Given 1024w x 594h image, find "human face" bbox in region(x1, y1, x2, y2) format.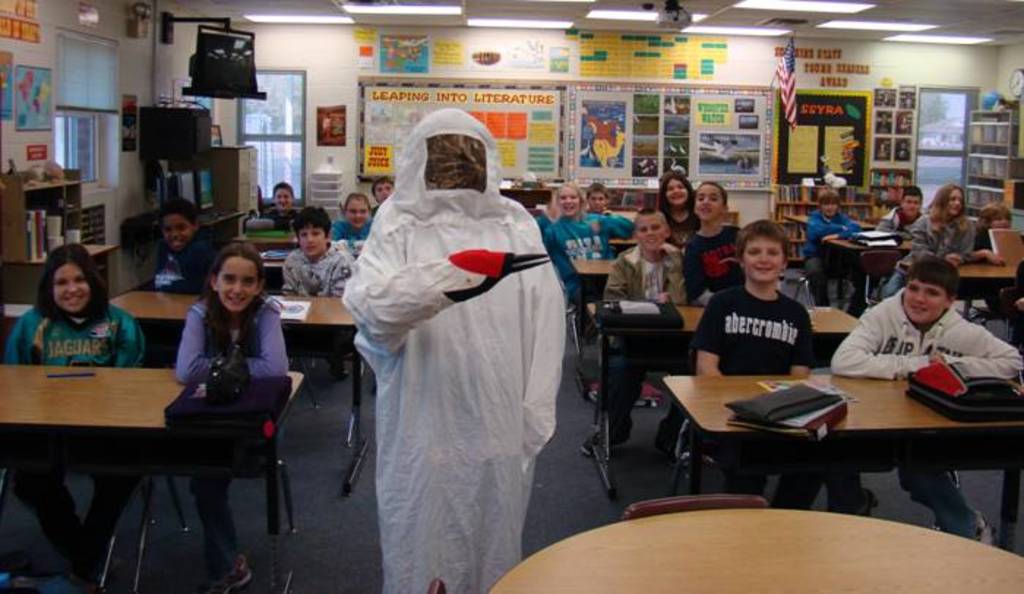
region(559, 186, 582, 218).
